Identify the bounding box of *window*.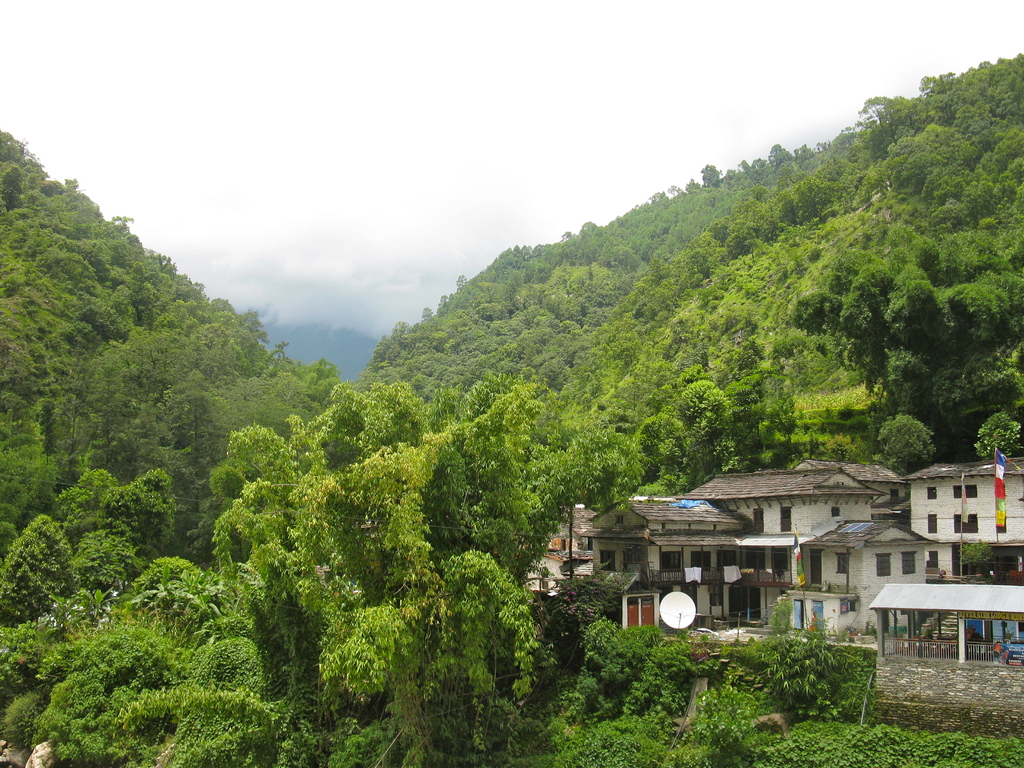
l=927, t=516, r=938, b=533.
